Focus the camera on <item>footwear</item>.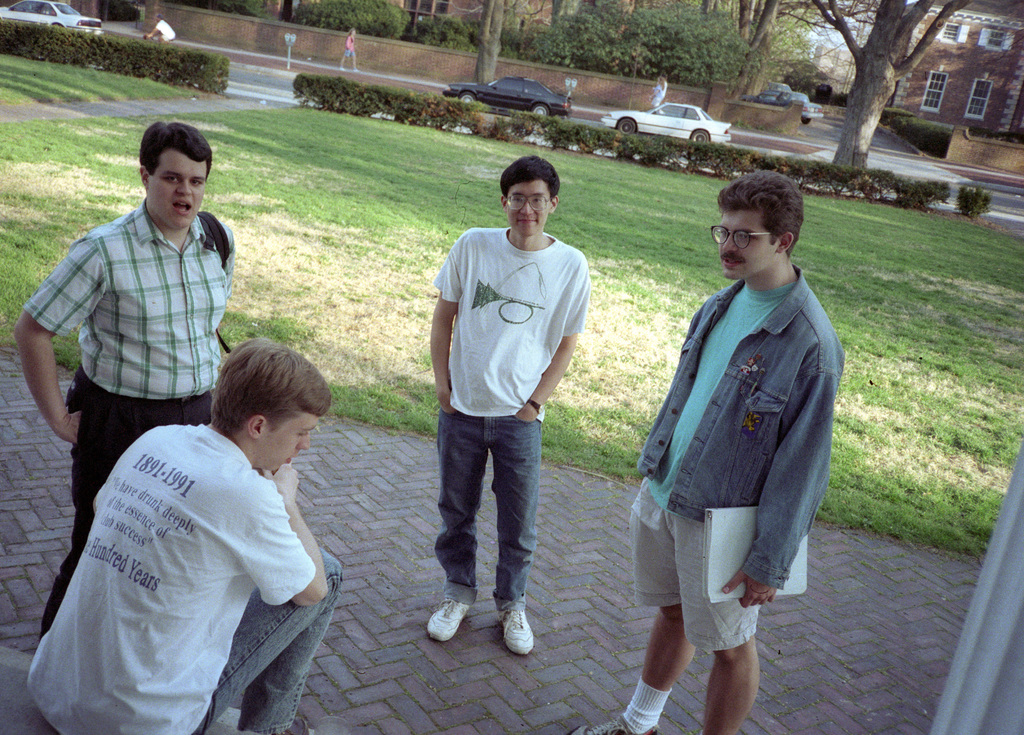
Focus region: 473/591/541/667.
